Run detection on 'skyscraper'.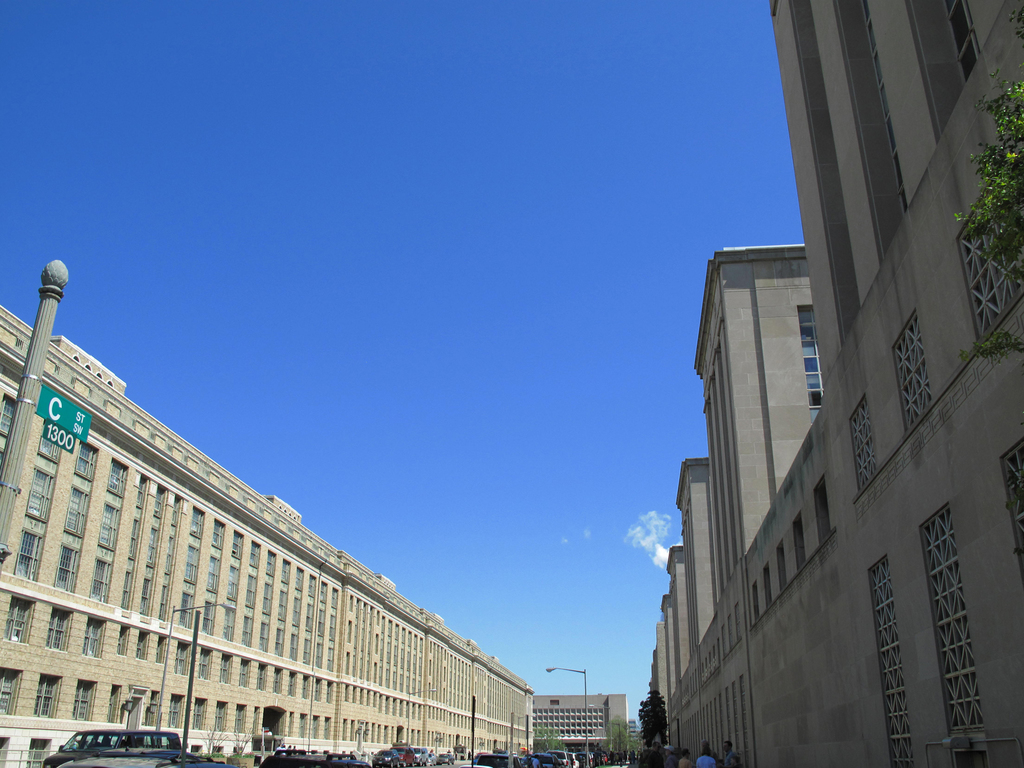
Result: crop(709, 0, 1016, 737).
